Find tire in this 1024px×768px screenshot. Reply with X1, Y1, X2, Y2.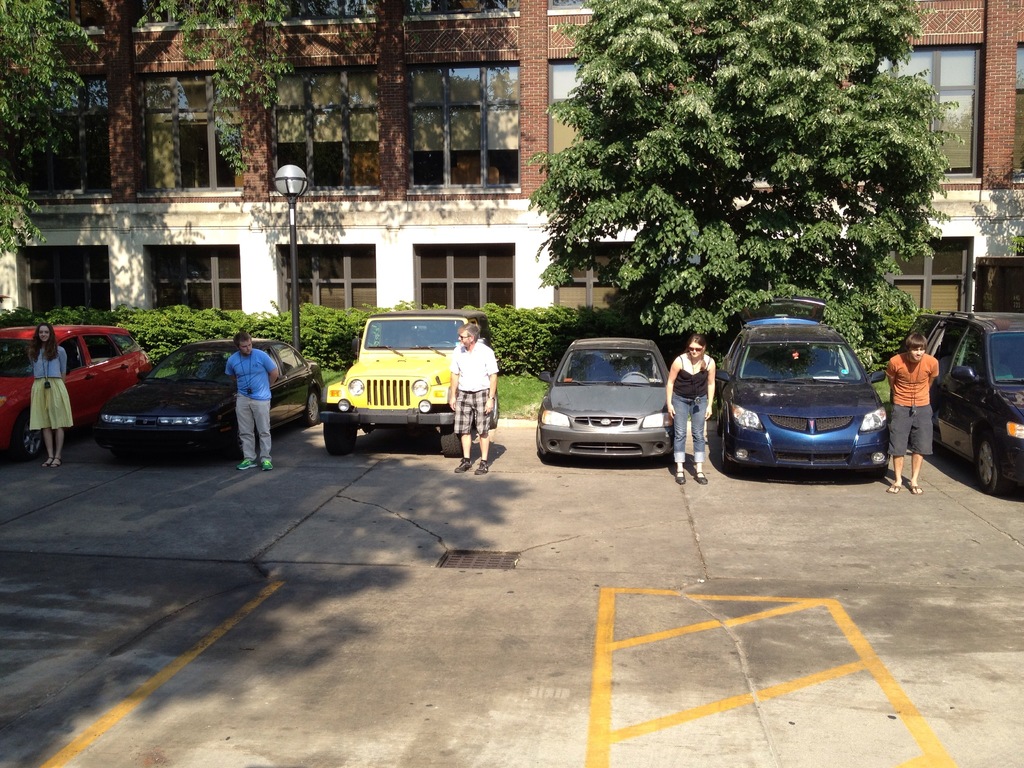
108, 448, 132, 459.
